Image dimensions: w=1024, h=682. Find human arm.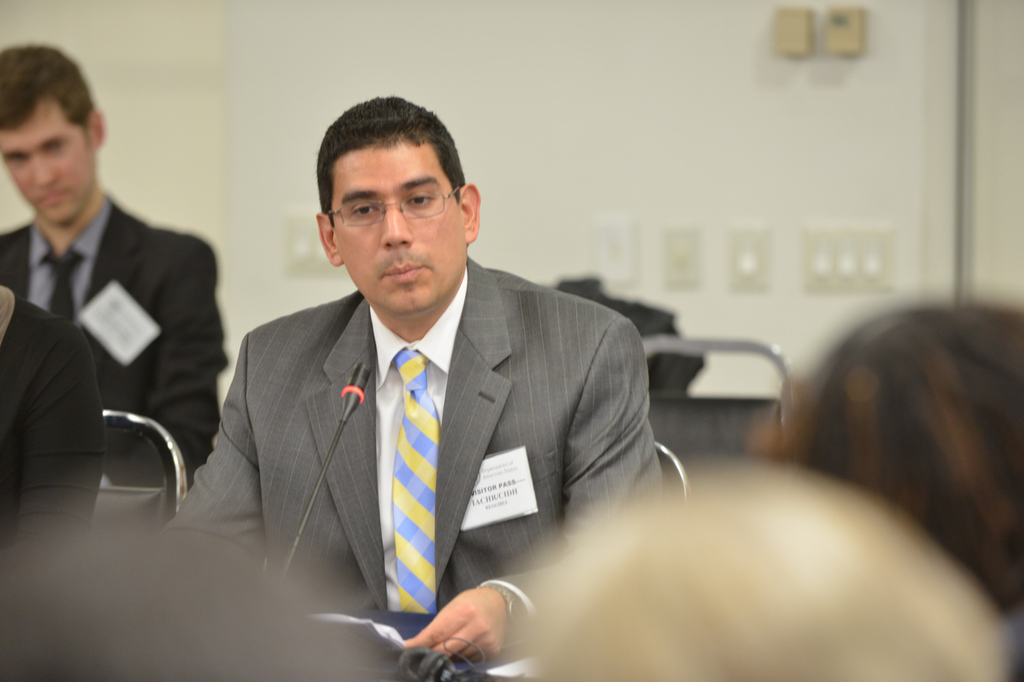
x1=129, y1=239, x2=230, y2=485.
